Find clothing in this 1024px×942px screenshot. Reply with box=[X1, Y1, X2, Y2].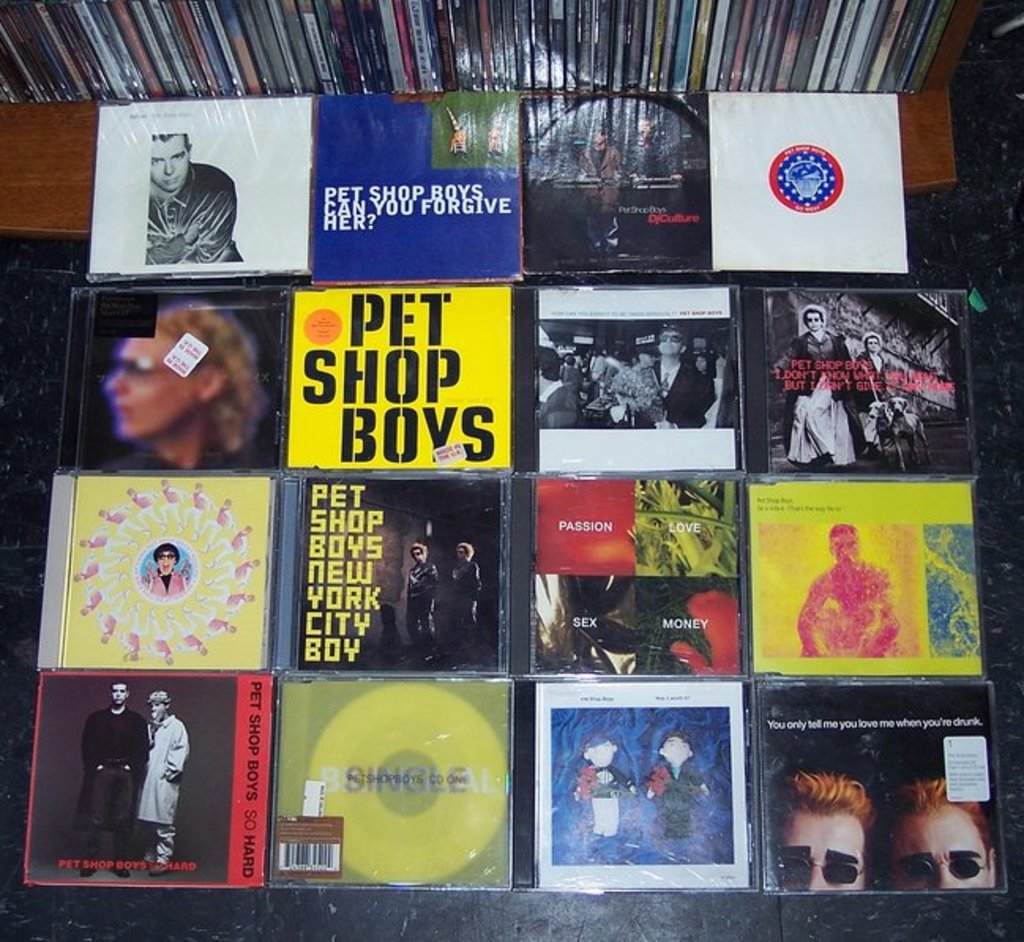
box=[784, 552, 917, 671].
